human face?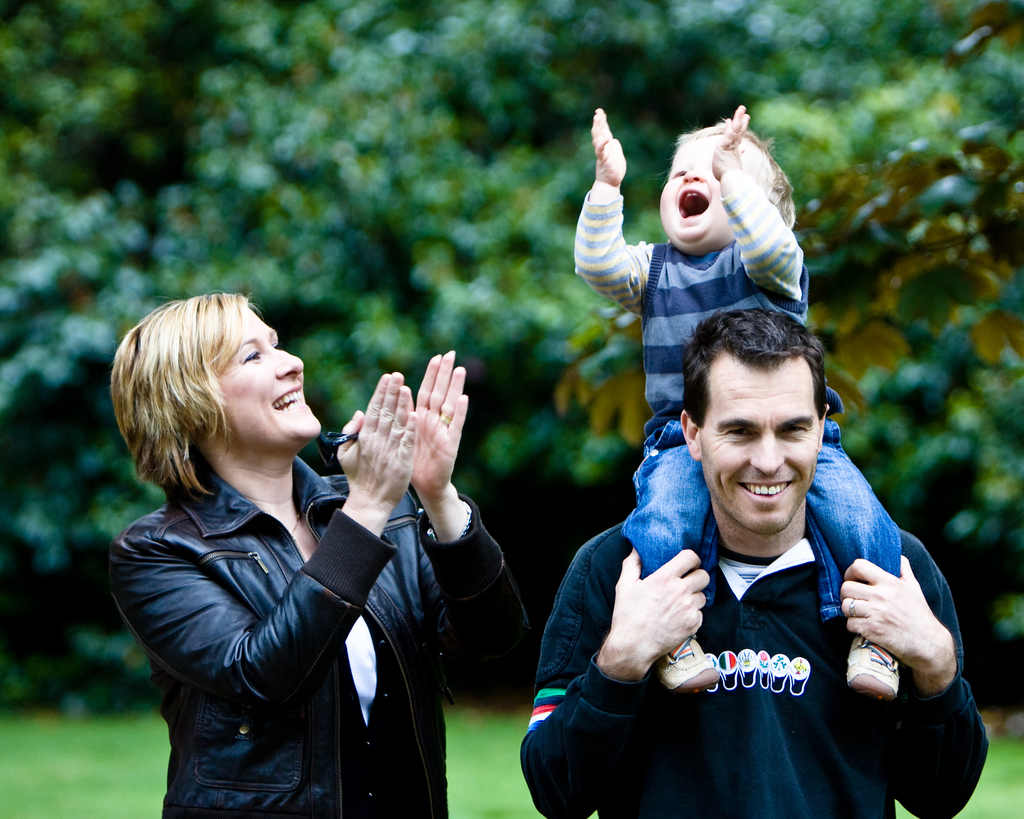
bbox=(209, 304, 318, 441)
